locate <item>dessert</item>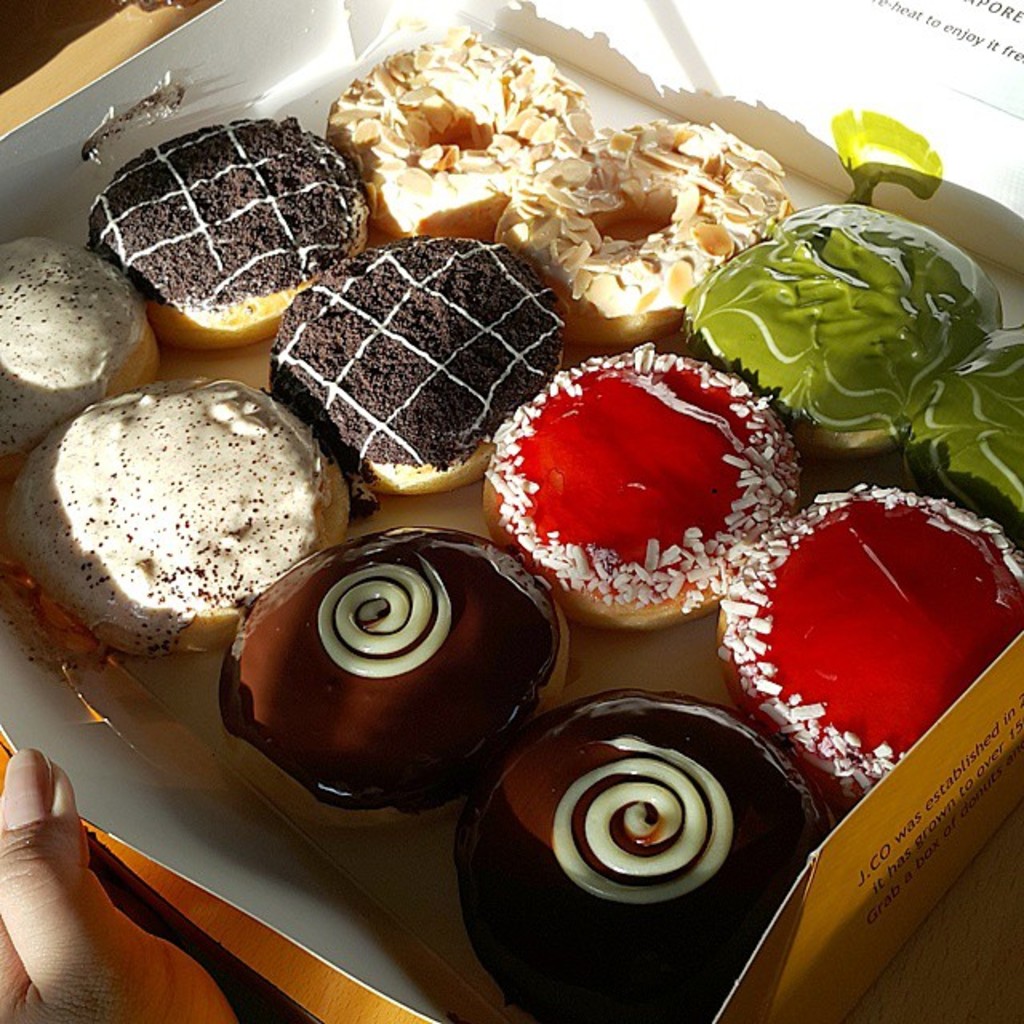
bbox(214, 525, 568, 797)
